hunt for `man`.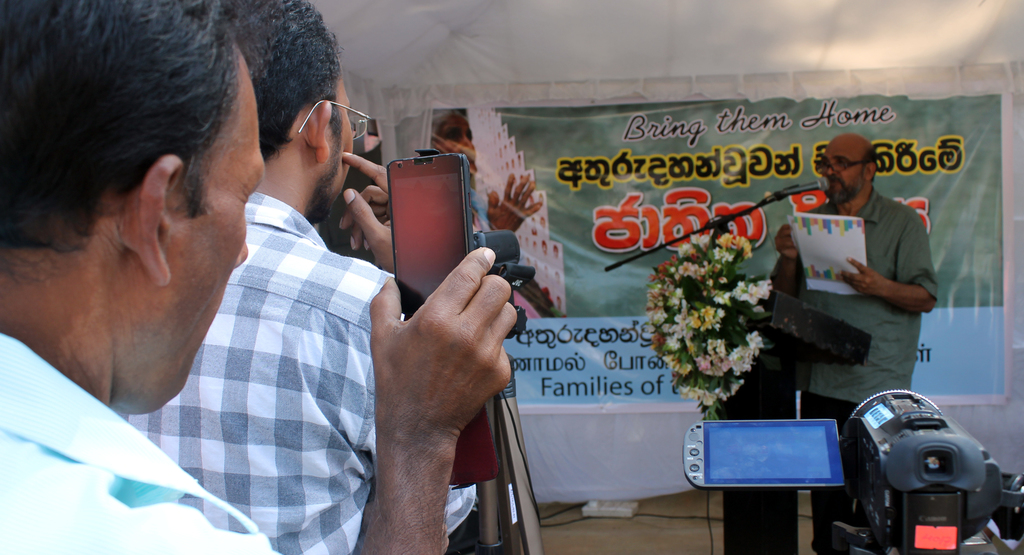
Hunted down at (left=118, top=0, right=481, bottom=554).
